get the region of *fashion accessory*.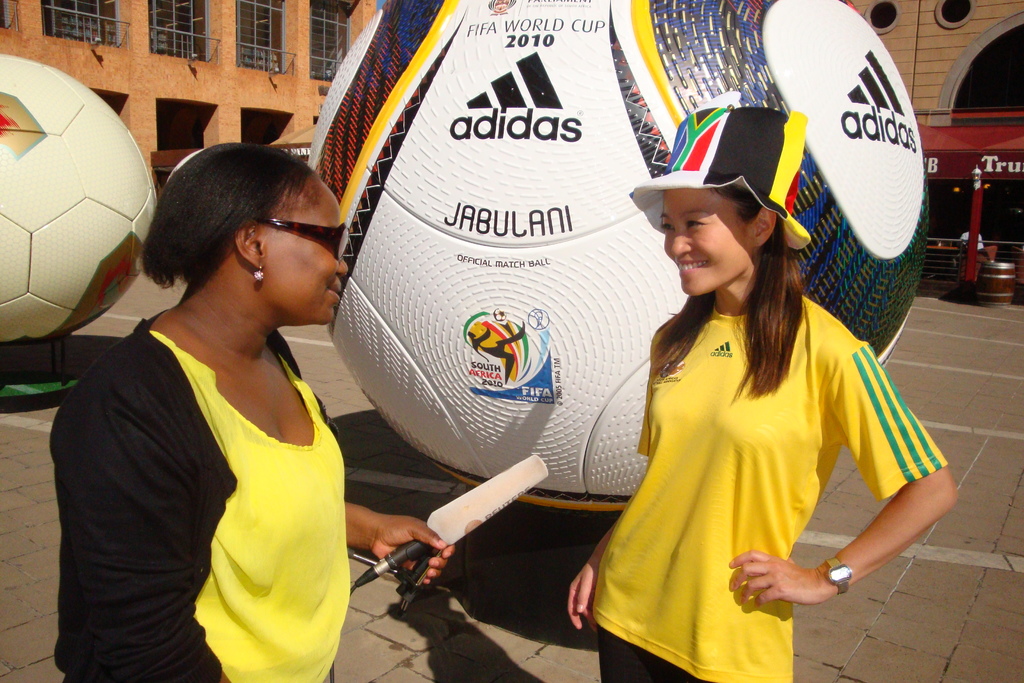
Rect(827, 557, 851, 595).
